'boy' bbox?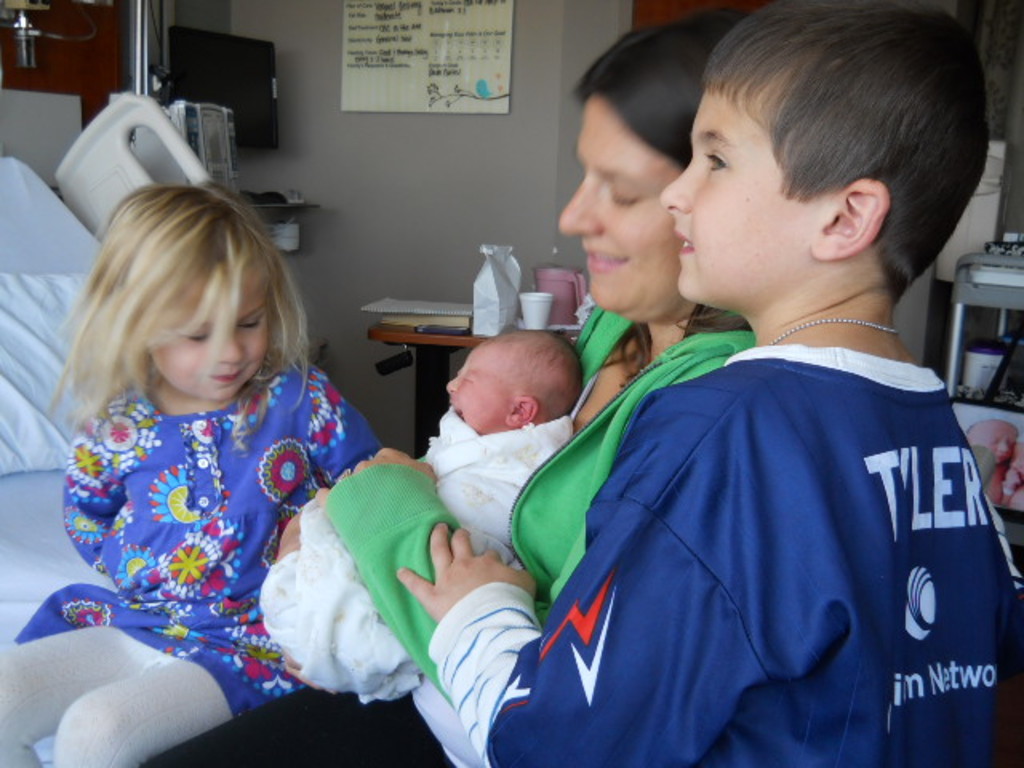
392:8:1022:766
